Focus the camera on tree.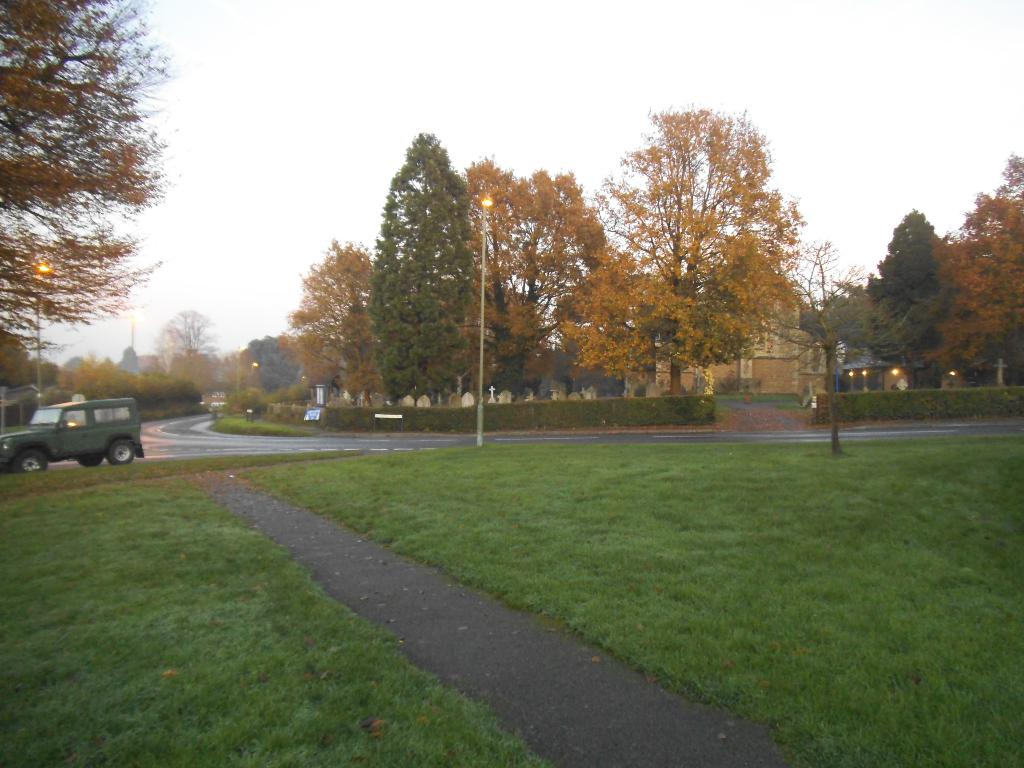
Focus region: <box>858,204,948,381</box>.
